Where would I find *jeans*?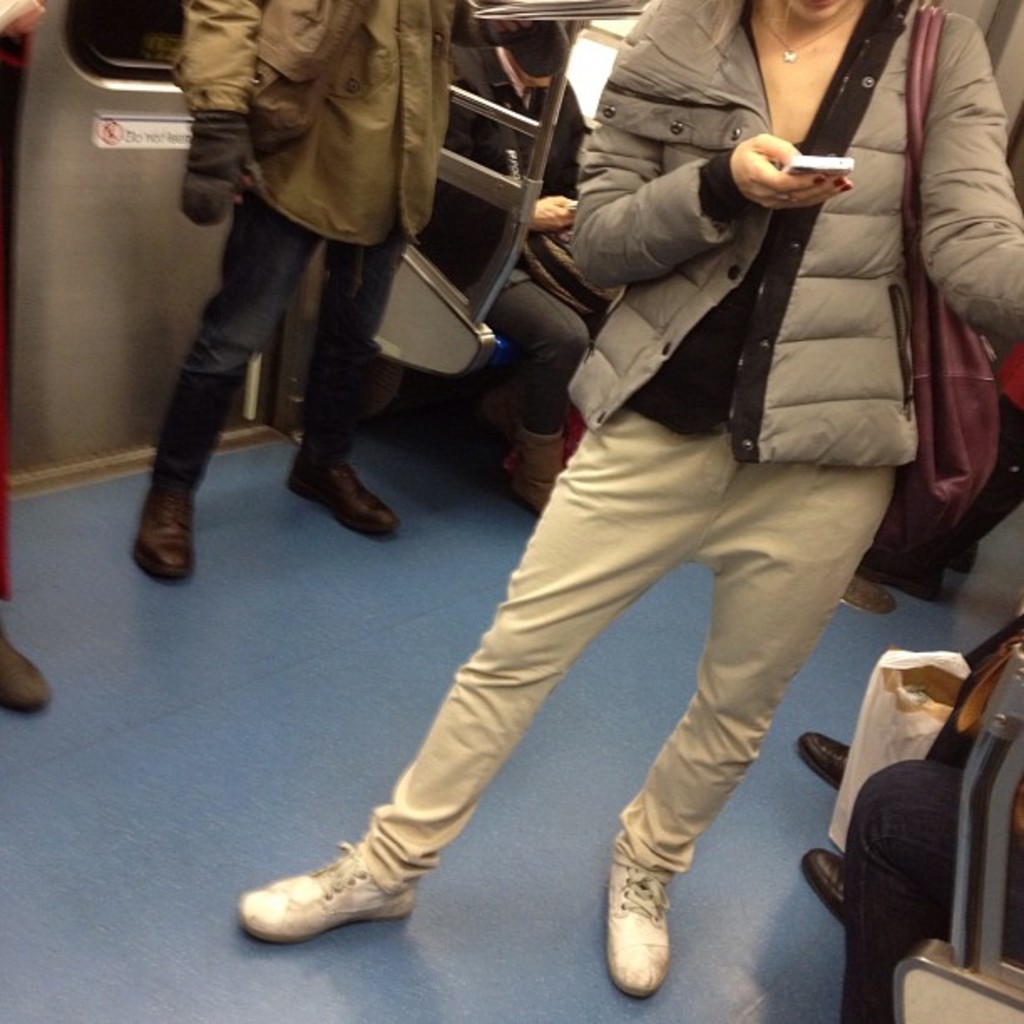
At BBox(151, 176, 403, 470).
